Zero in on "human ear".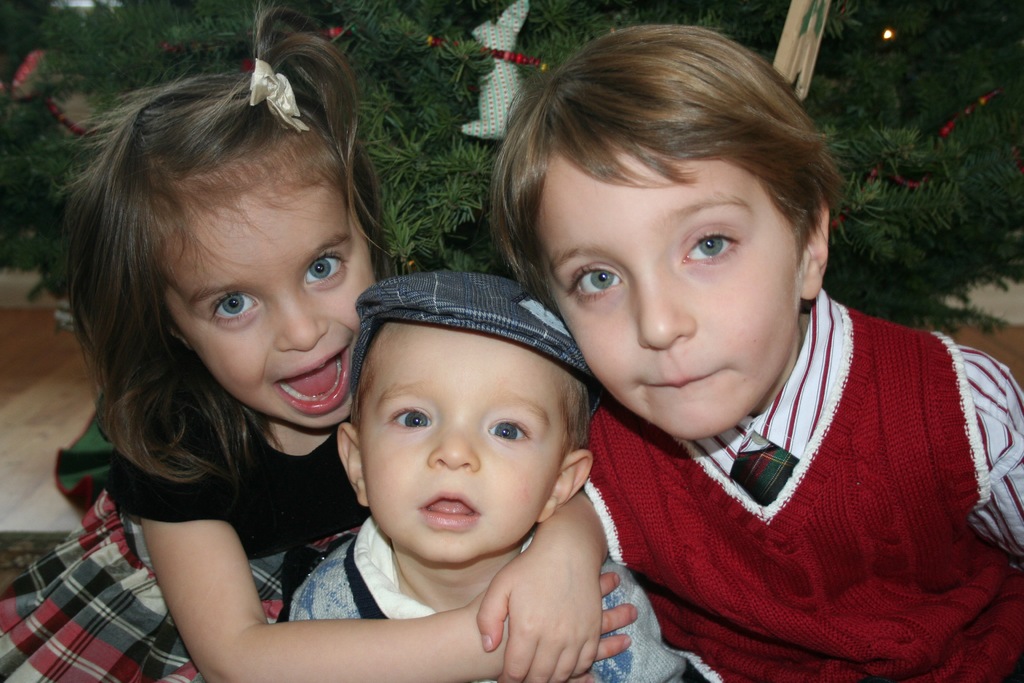
Zeroed in: region(537, 449, 592, 522).
